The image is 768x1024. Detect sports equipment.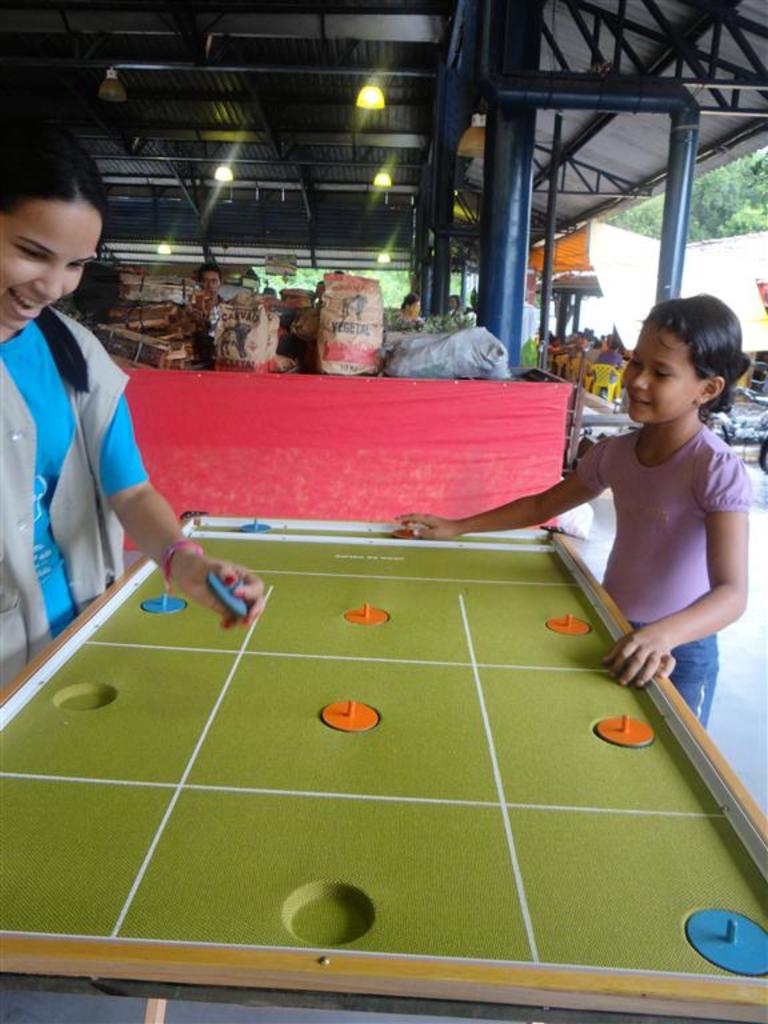
Detection: (205, 564, 256, 625).
